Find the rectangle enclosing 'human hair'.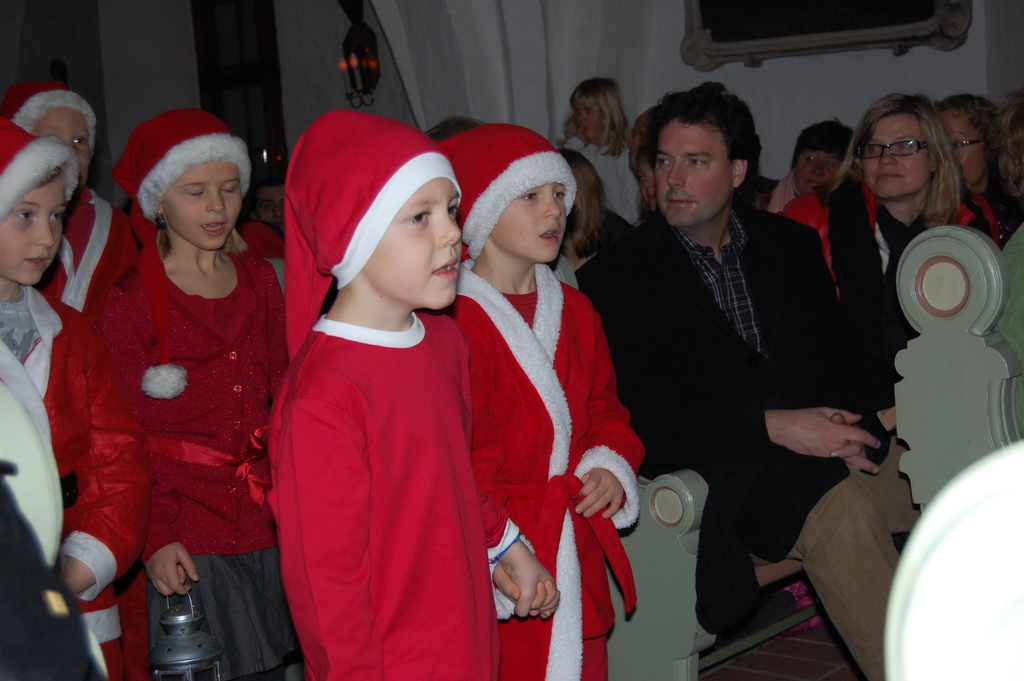
bbox=(989, 86, 1023, 199).
